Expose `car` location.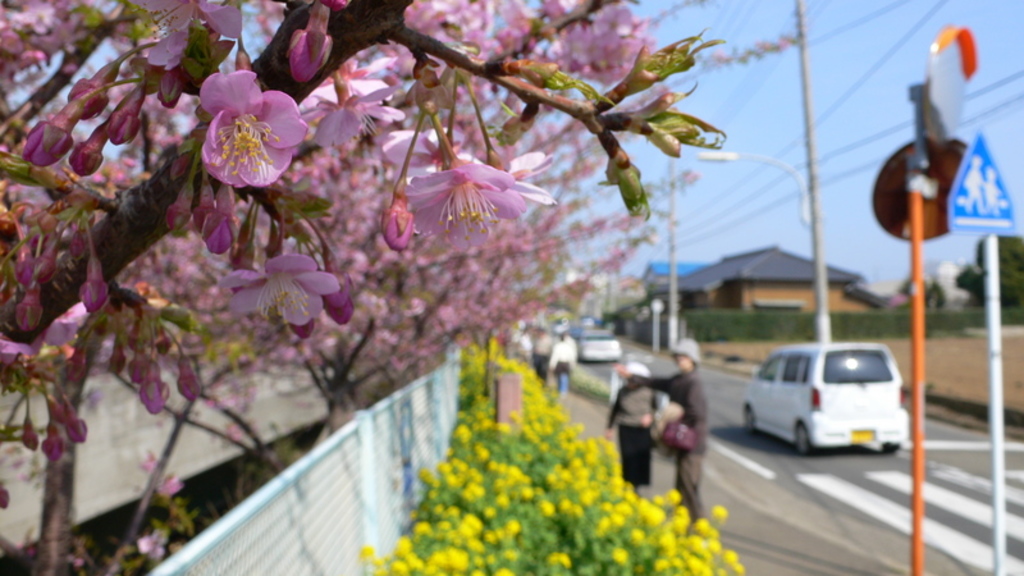
Exposed at 570/330/622/357.
